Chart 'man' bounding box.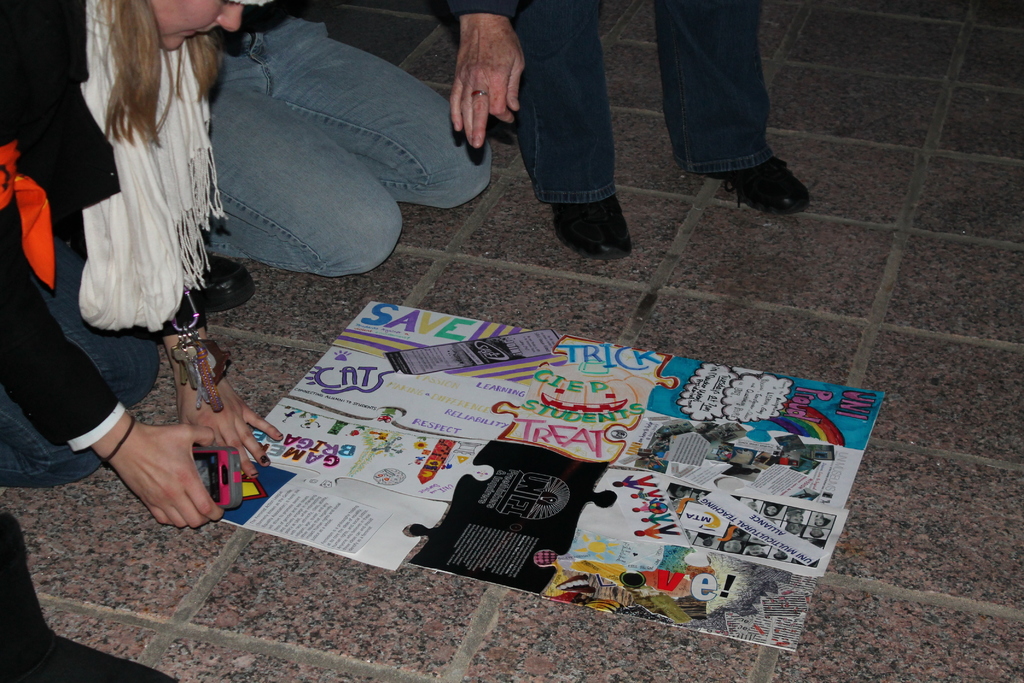
Charted: (744, 545, 769, 559).
